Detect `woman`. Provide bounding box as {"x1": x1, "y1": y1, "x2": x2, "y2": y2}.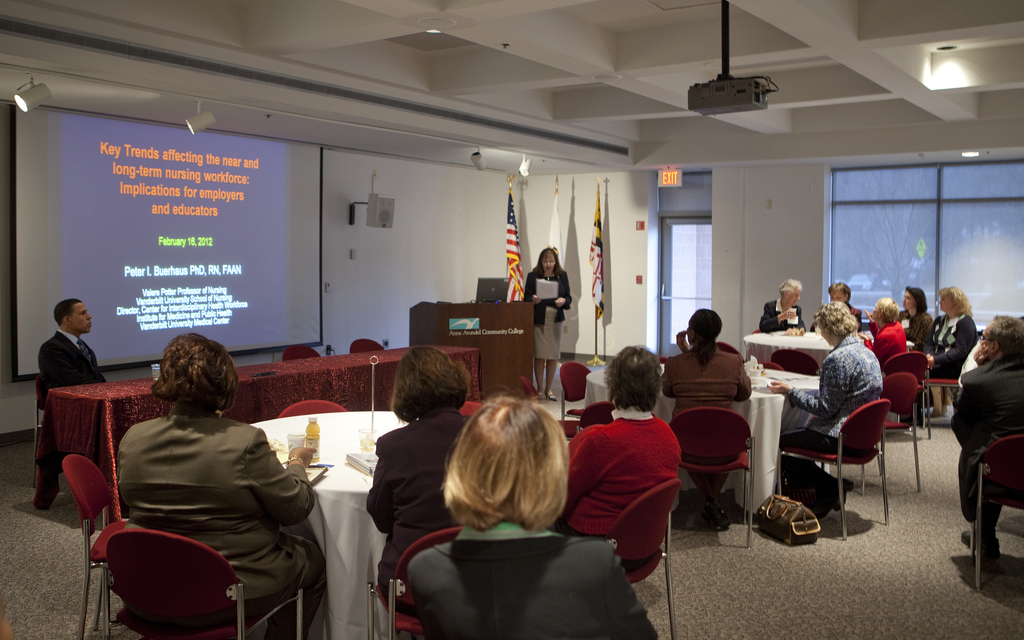
{"x1": 543, "y1": 340, "x2": 675, "y2": 569}.
